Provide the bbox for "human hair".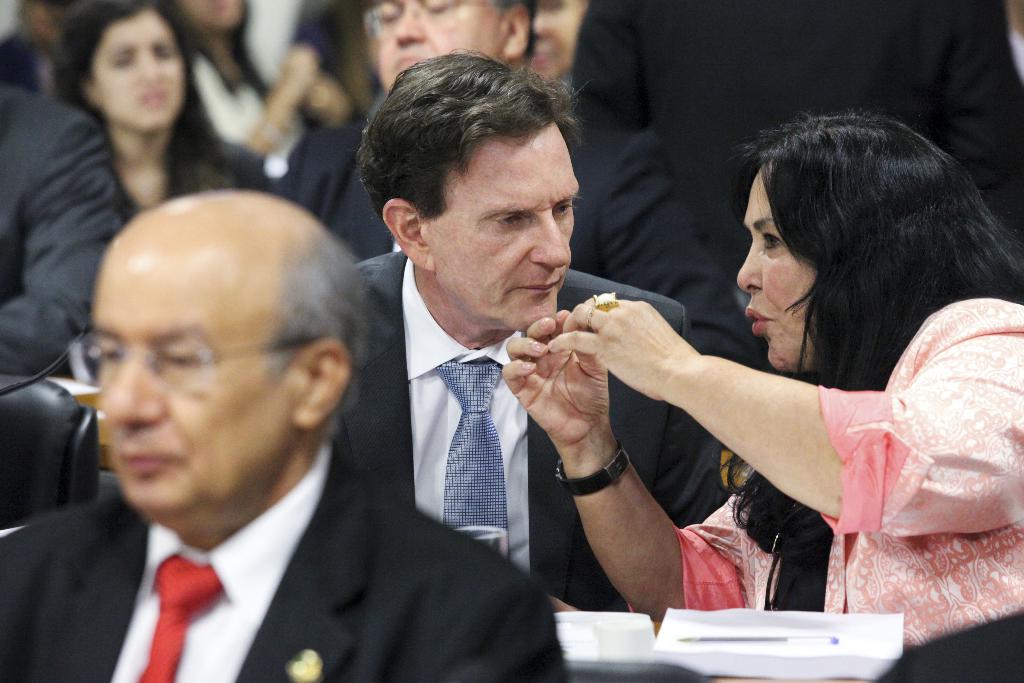
53,0,226,227.
